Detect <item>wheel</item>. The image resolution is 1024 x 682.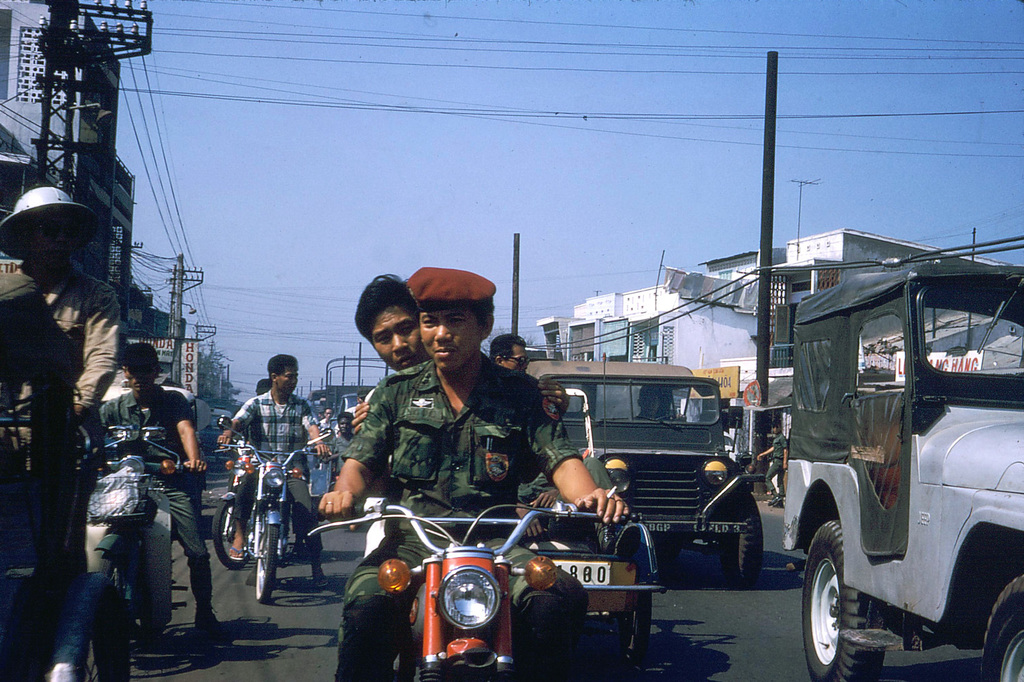
{"left": 983, "top": 572, "right": 1023, "bottom": 681}.
